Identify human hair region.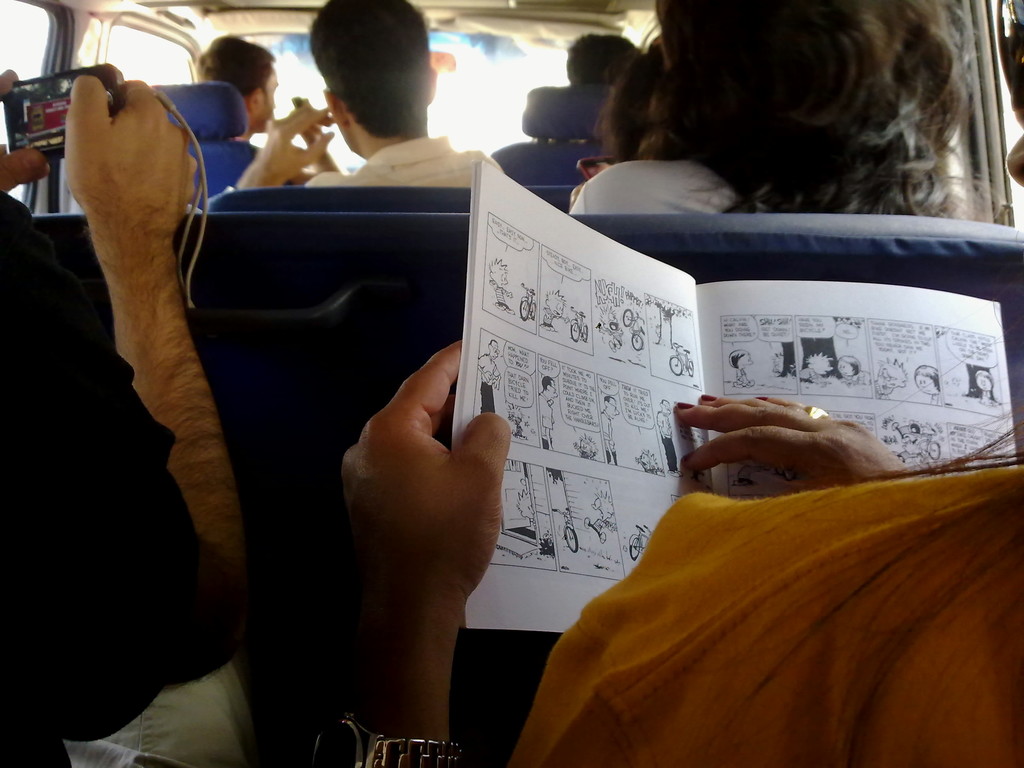
Region: [x1=593, y1=51, x2=662, y2=161].
